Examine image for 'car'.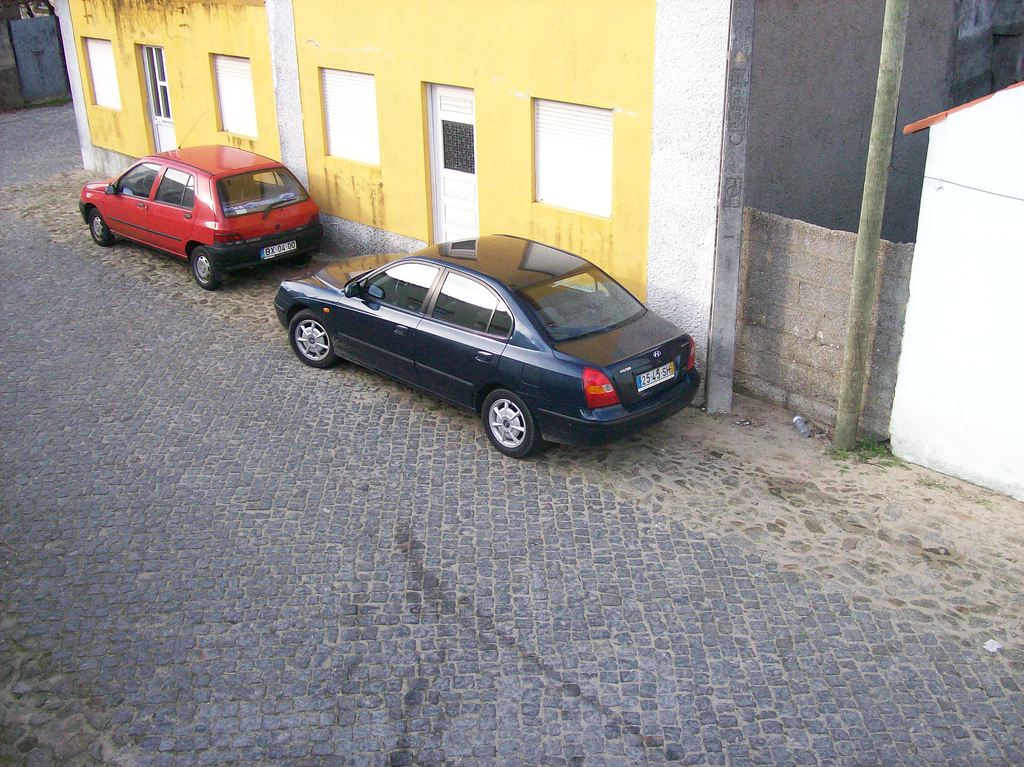
Examination result: 272, 222, 704, 464.
